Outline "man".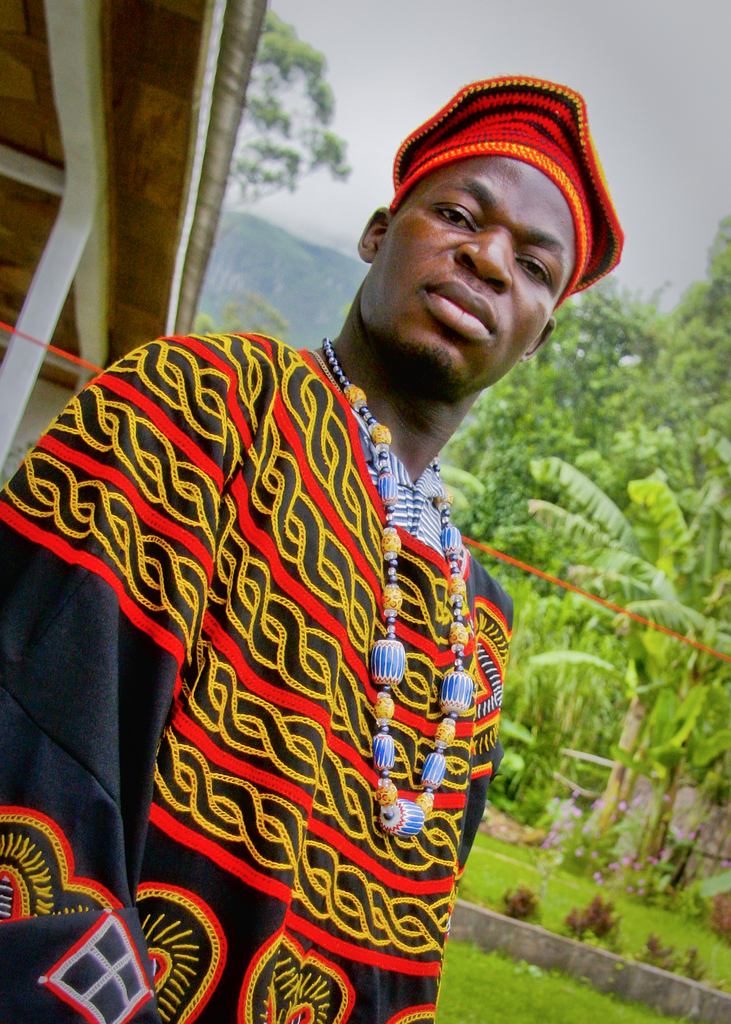
Outline: select_region(34, 83, 626, 998).
